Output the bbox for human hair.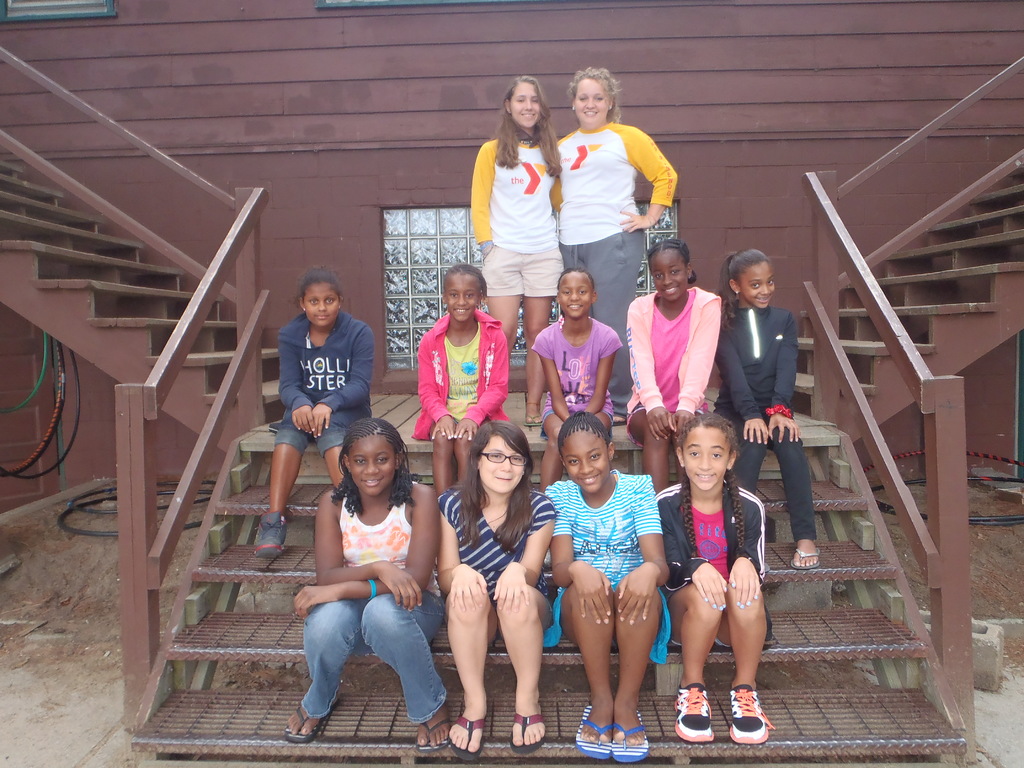
<bbox>647, 238, 701, 290</bbox>.
